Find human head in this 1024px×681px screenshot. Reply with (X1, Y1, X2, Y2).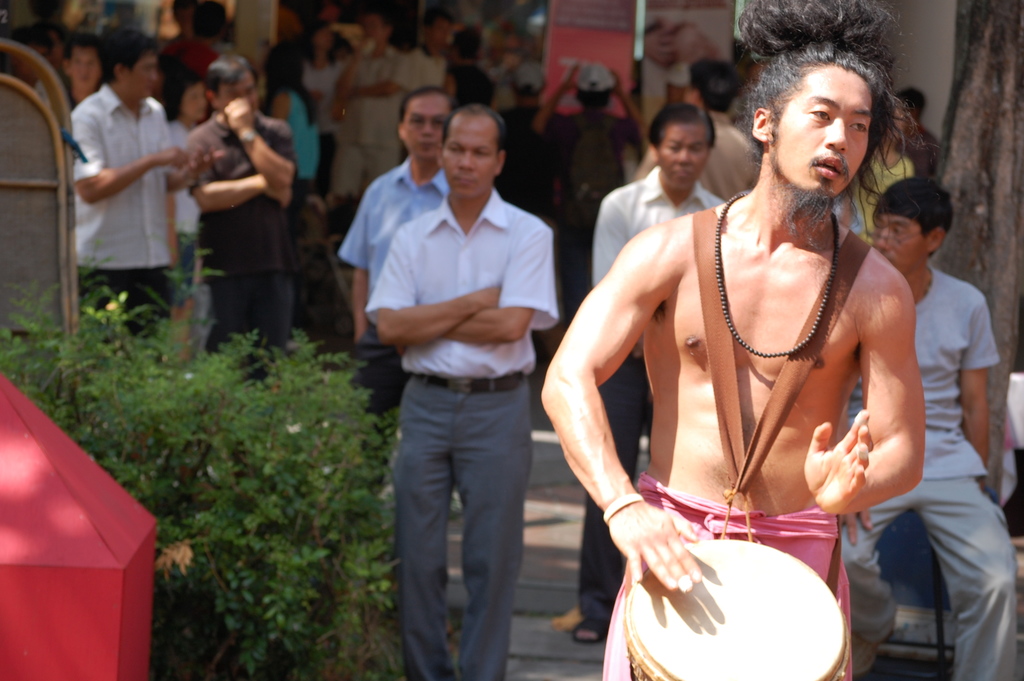
(29, 0, 101, 30).
